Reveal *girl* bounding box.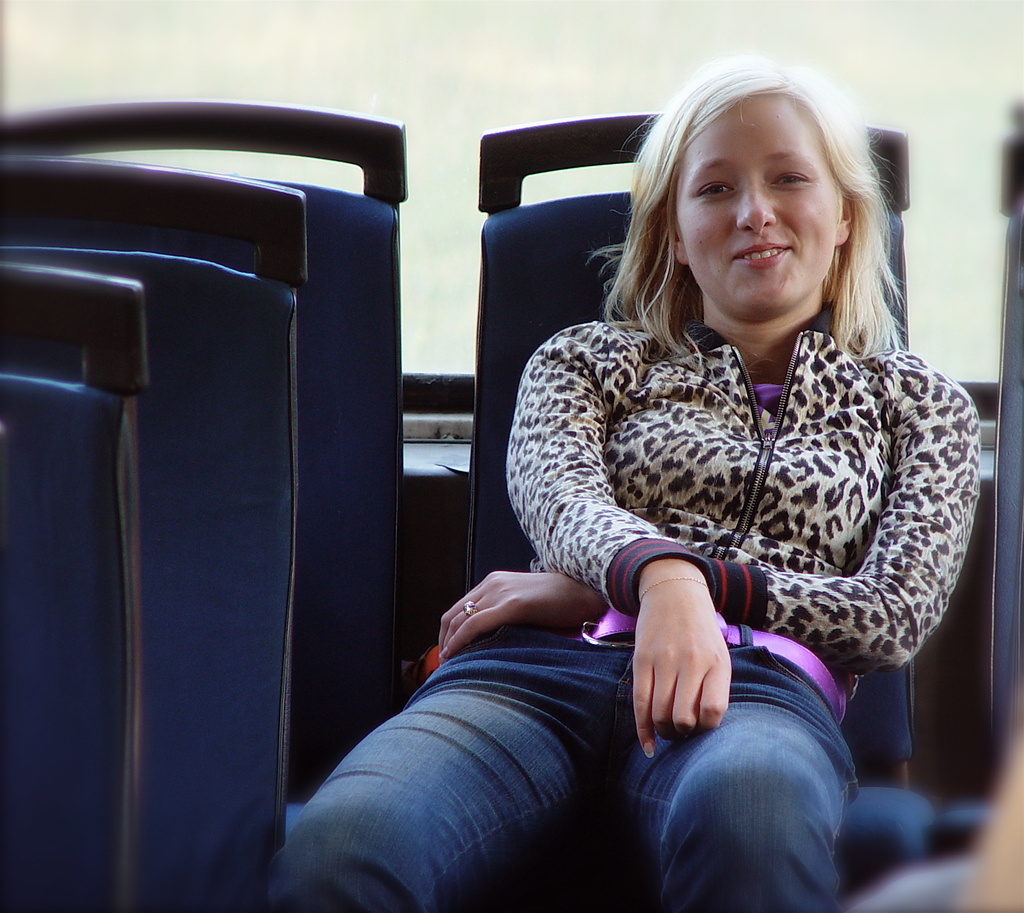
Revealed: rect(269, 56, 977, 910).
